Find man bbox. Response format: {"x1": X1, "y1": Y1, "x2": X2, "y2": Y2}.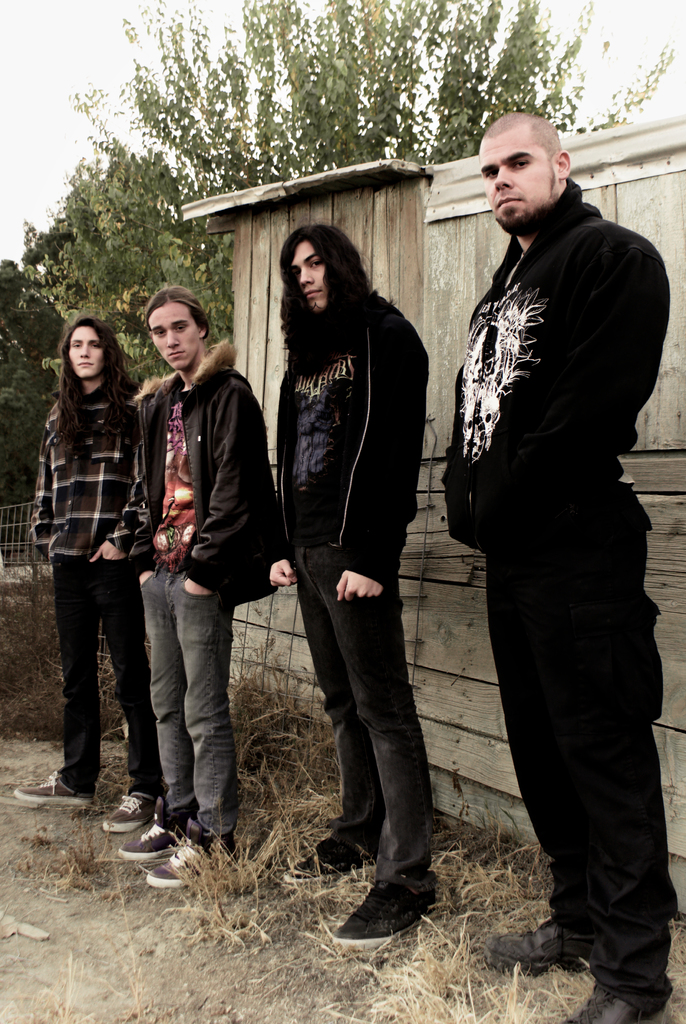
{"x1": 258, "y1": 214, "x2": 413, "y2": 957}.
